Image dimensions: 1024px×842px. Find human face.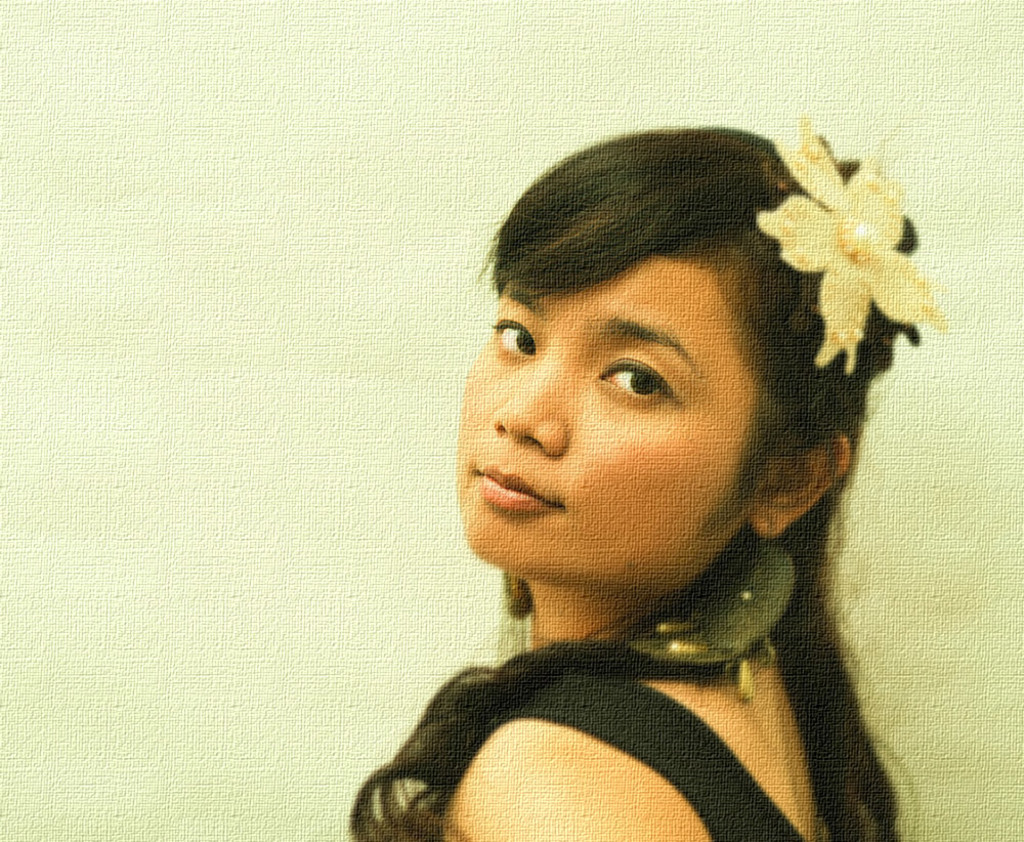
region(459, 253, 759, 593).
